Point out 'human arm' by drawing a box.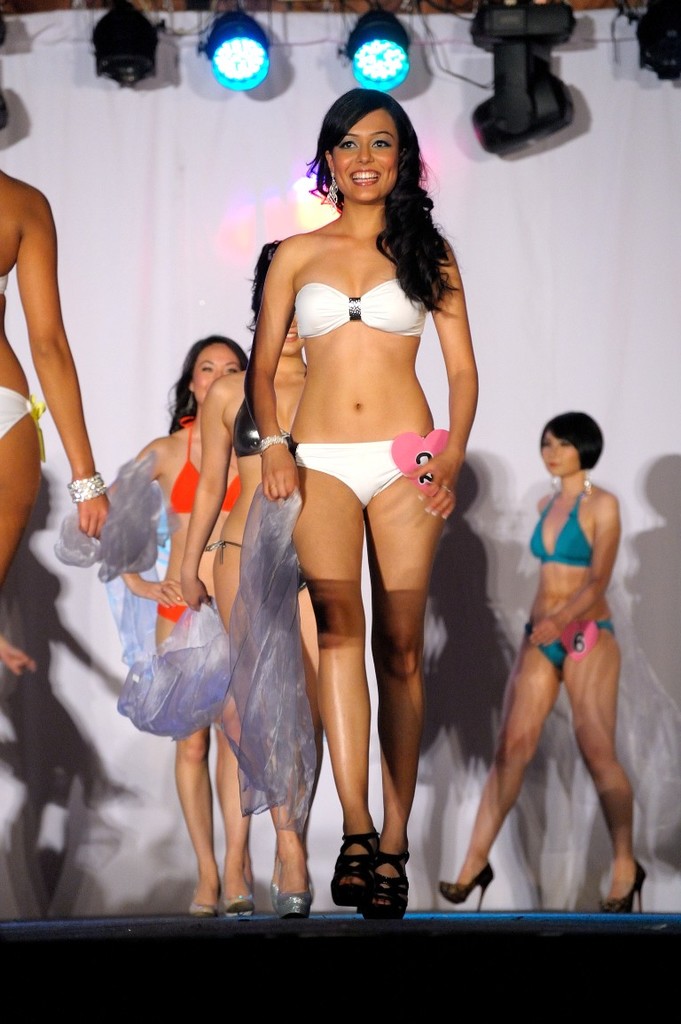
detection(407, 236, 481, 515).
